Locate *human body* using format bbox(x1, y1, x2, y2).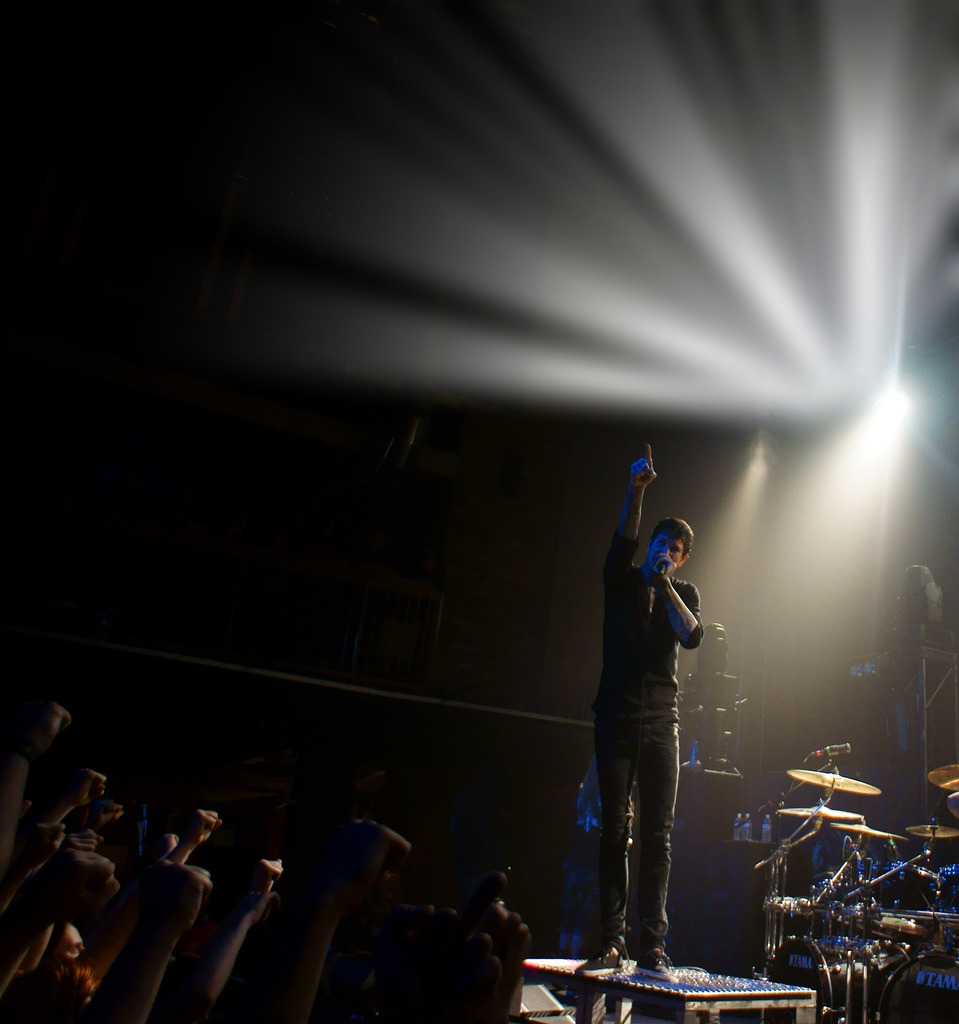
bbox(572, 445, 730, 963).
